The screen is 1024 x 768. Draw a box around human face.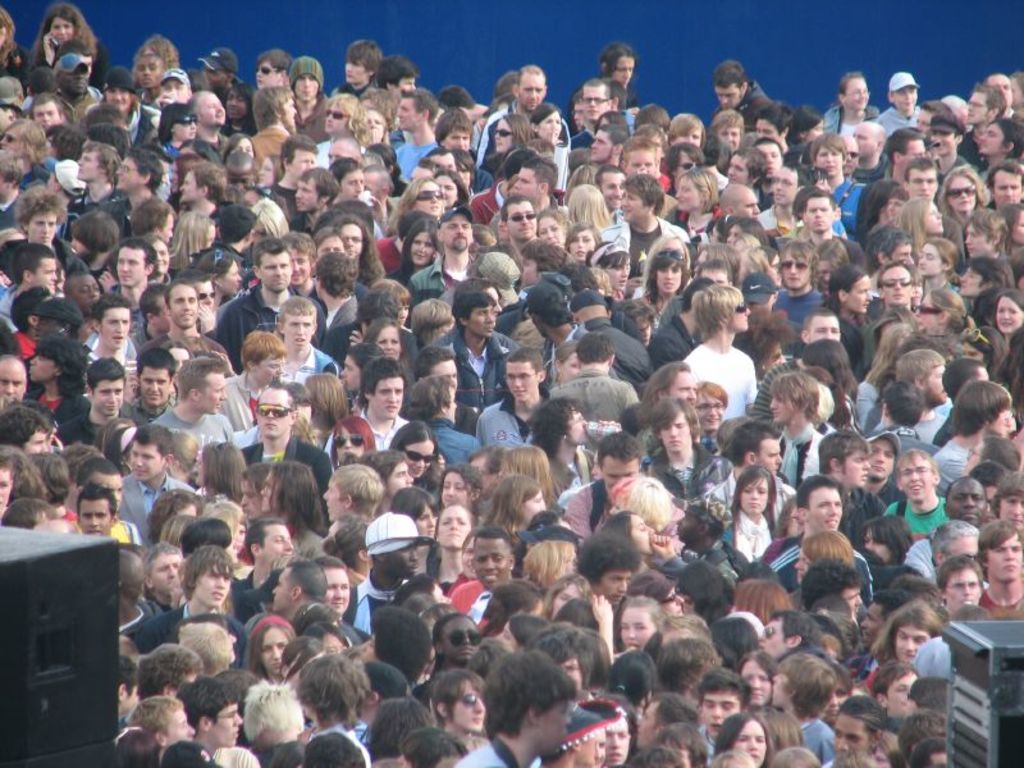
365 108 383 137.
